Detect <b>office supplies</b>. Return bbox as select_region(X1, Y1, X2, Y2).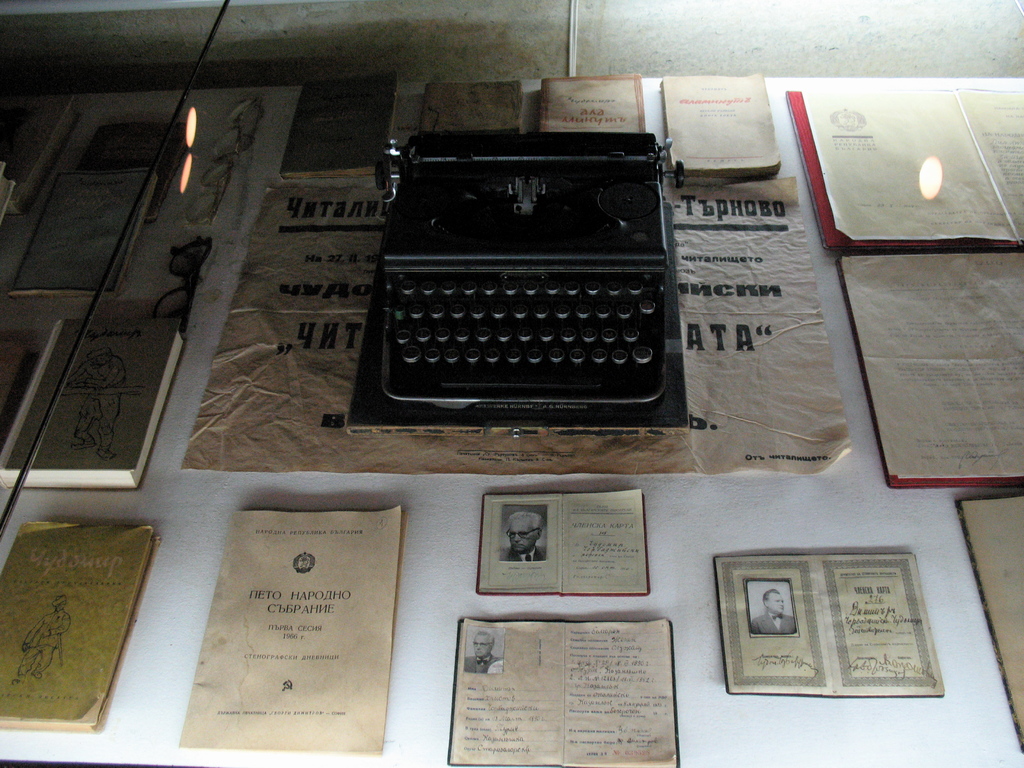
select_region(708, 552, 943, 699).
